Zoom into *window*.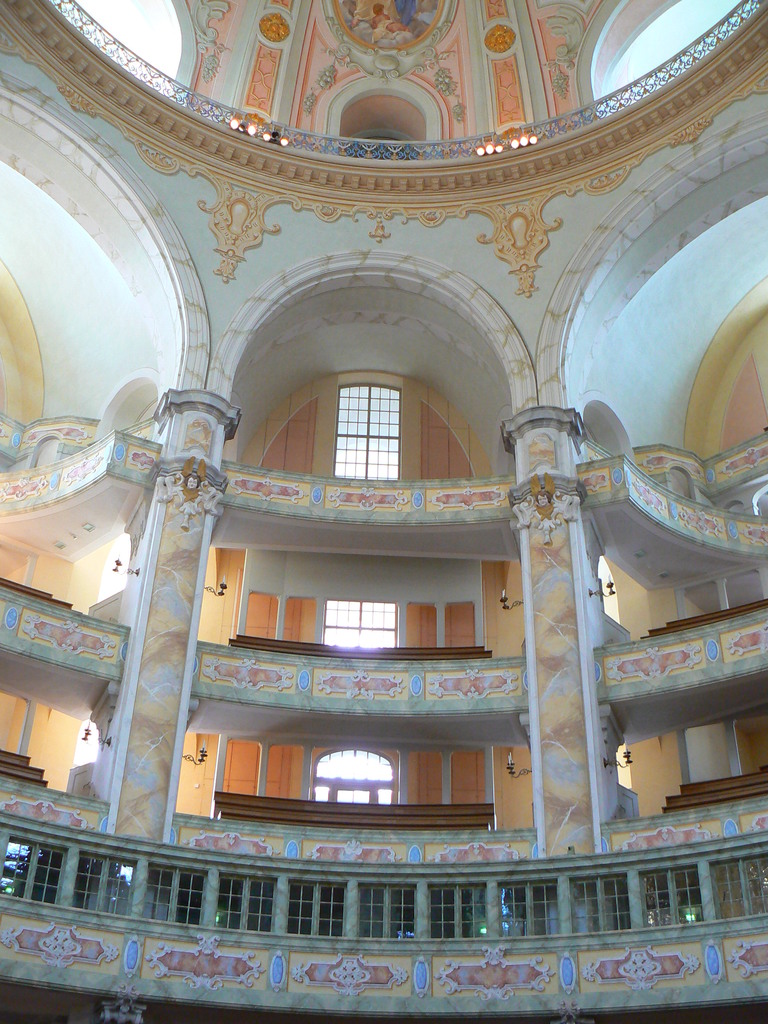
Zoom target: [332,372,401,478].
